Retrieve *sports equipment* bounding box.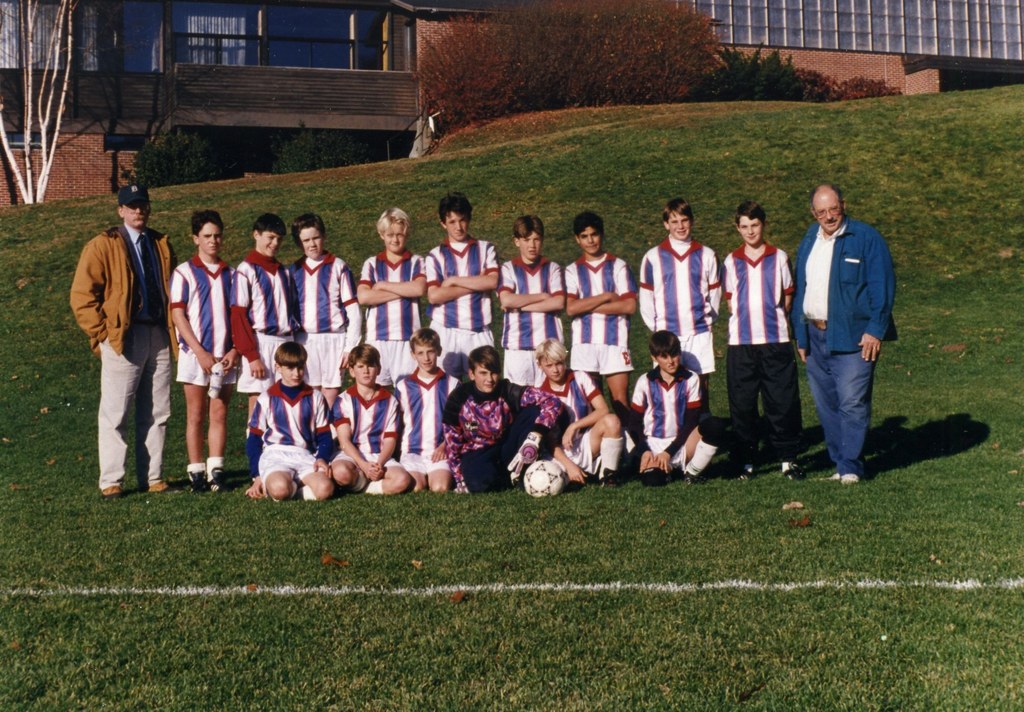
Bounding box: (508, 431, 542, 476).
